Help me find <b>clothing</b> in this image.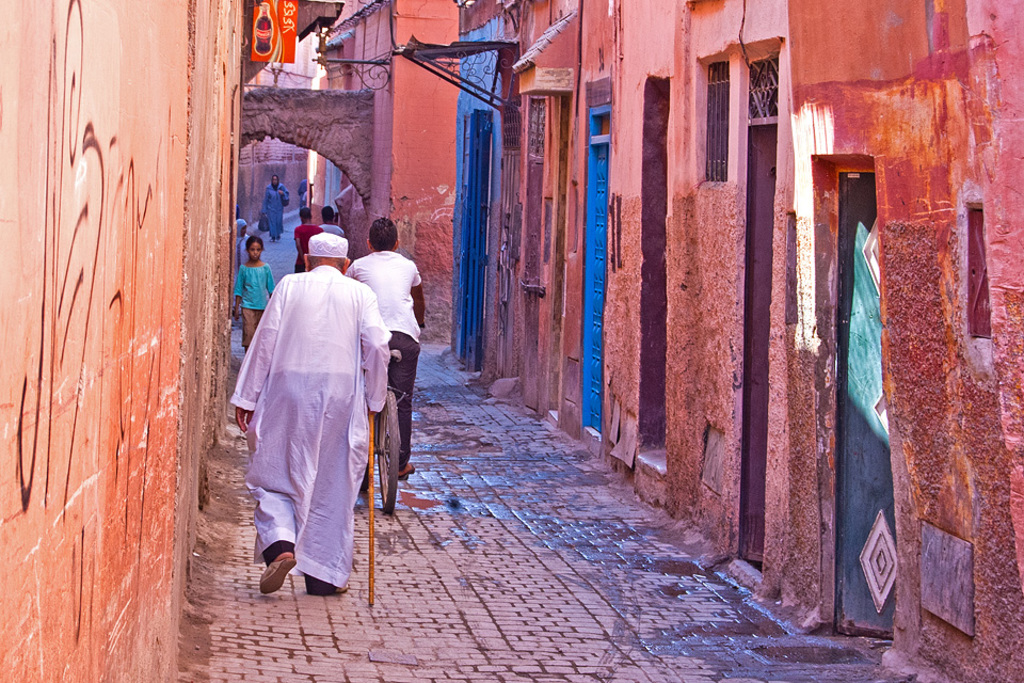
Found it: left=230, top=266, right=401, bottom=585.
